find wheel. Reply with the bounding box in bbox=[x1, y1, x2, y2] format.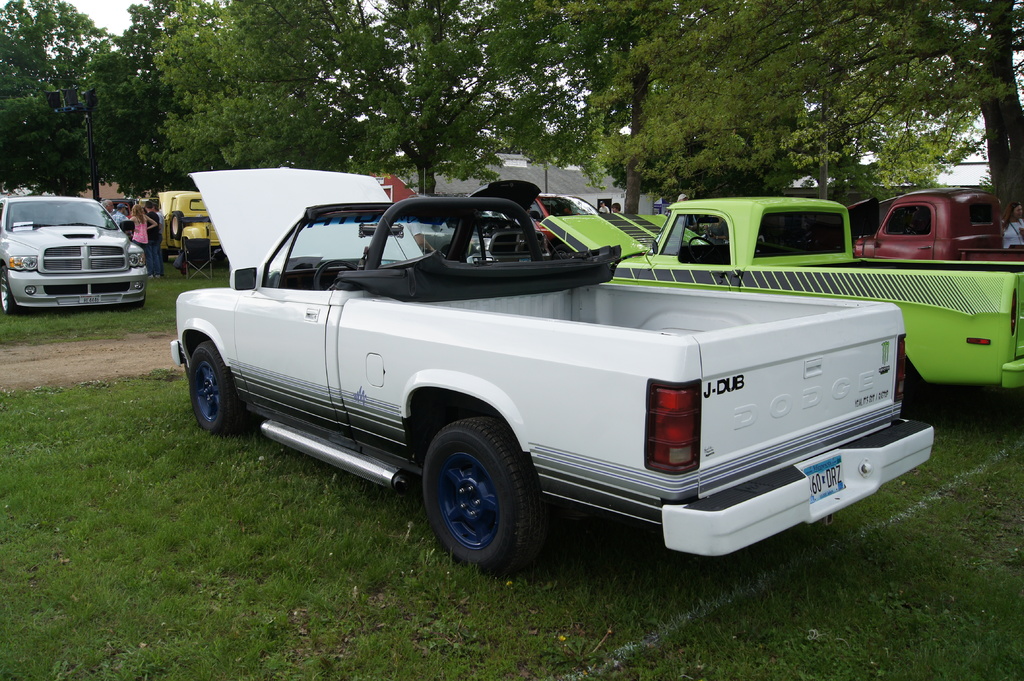
bbox=[420, 415, 535, 567].
